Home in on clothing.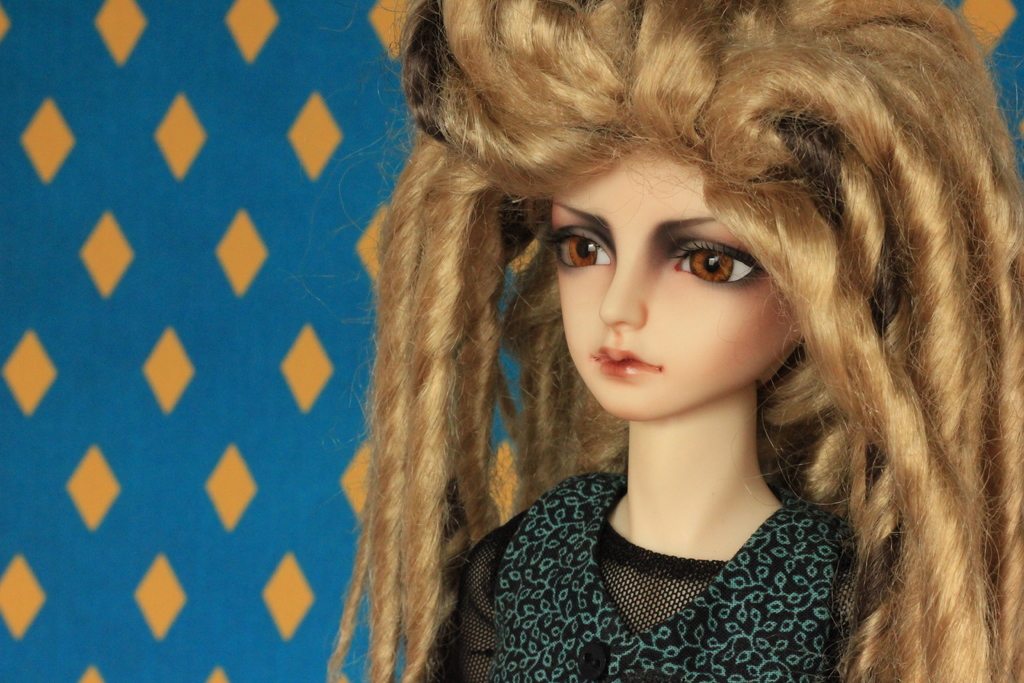
Homed in at [x1=428, y1=465, x2=852, y2=681].
